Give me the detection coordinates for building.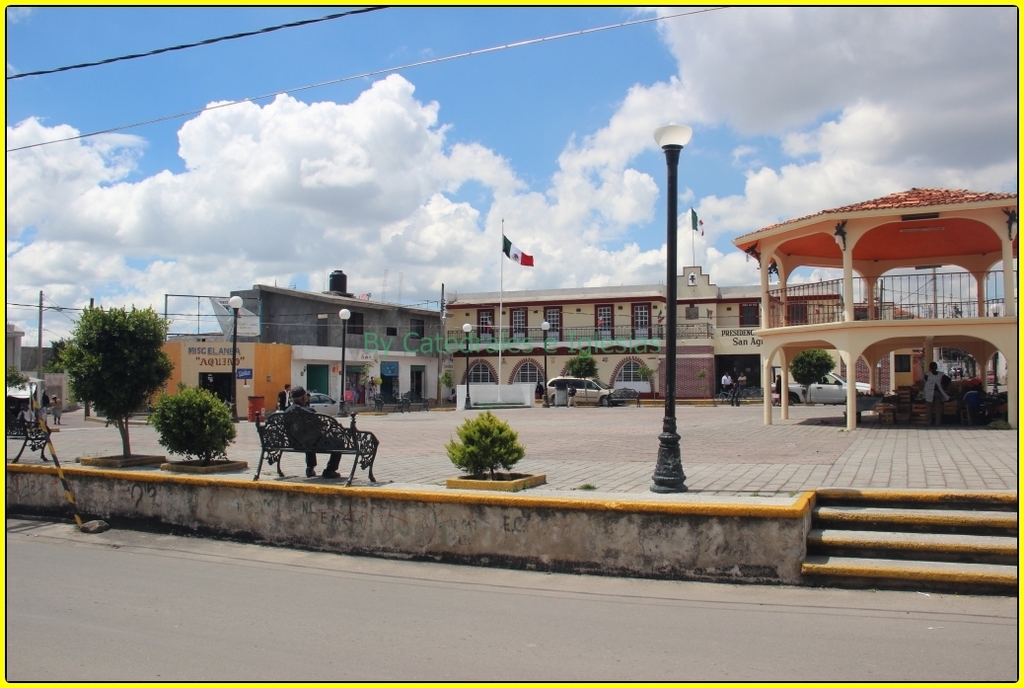
bbox(8, 326, 82, 410).
